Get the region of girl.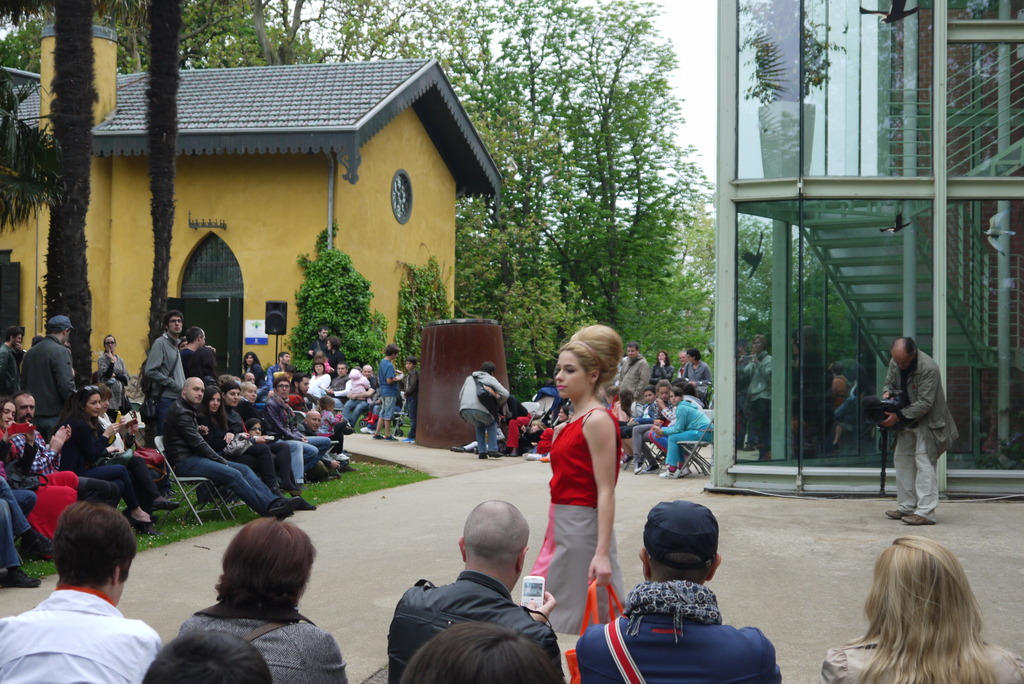
x1=651, y1=388, x2=714, y2=481.
